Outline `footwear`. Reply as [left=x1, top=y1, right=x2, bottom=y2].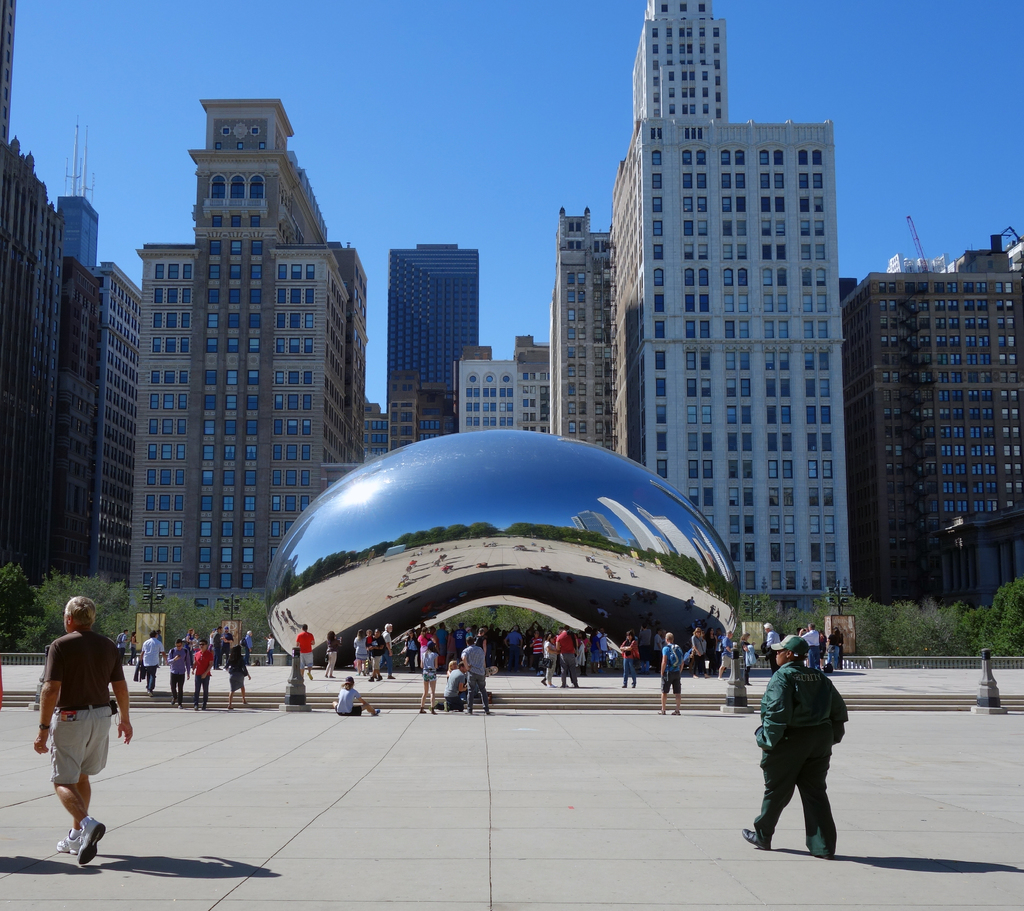
[left=74, top=819, right=104, bottom=869].
